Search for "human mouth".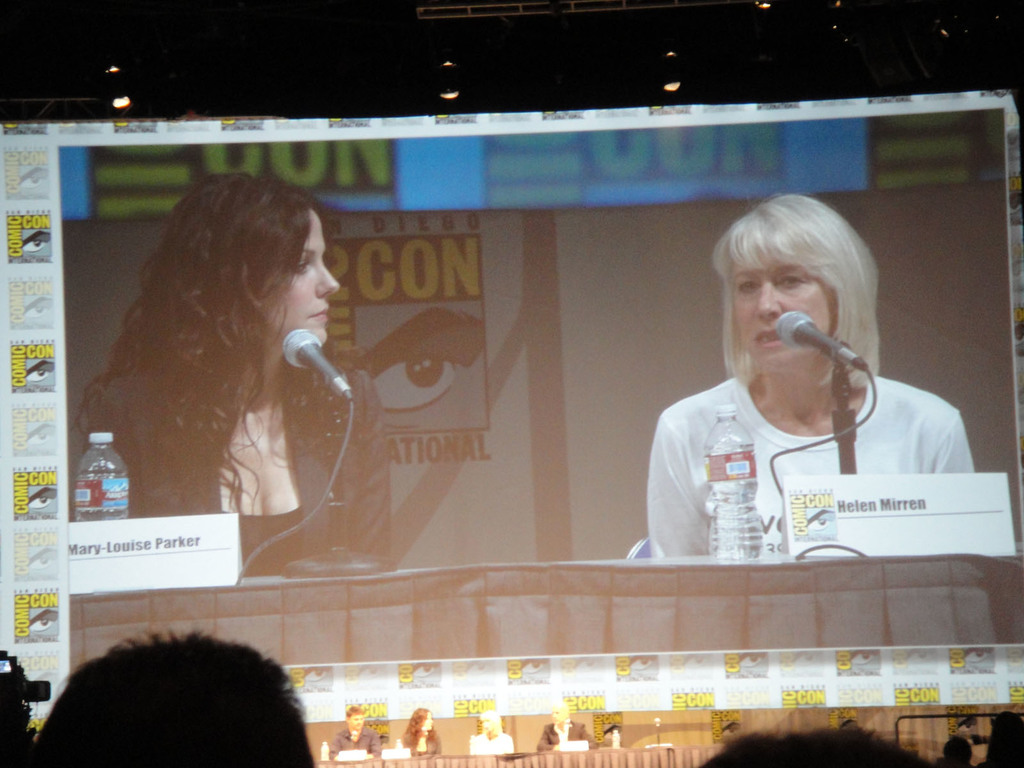
Found at bbox(749, 329, 782, 344).
